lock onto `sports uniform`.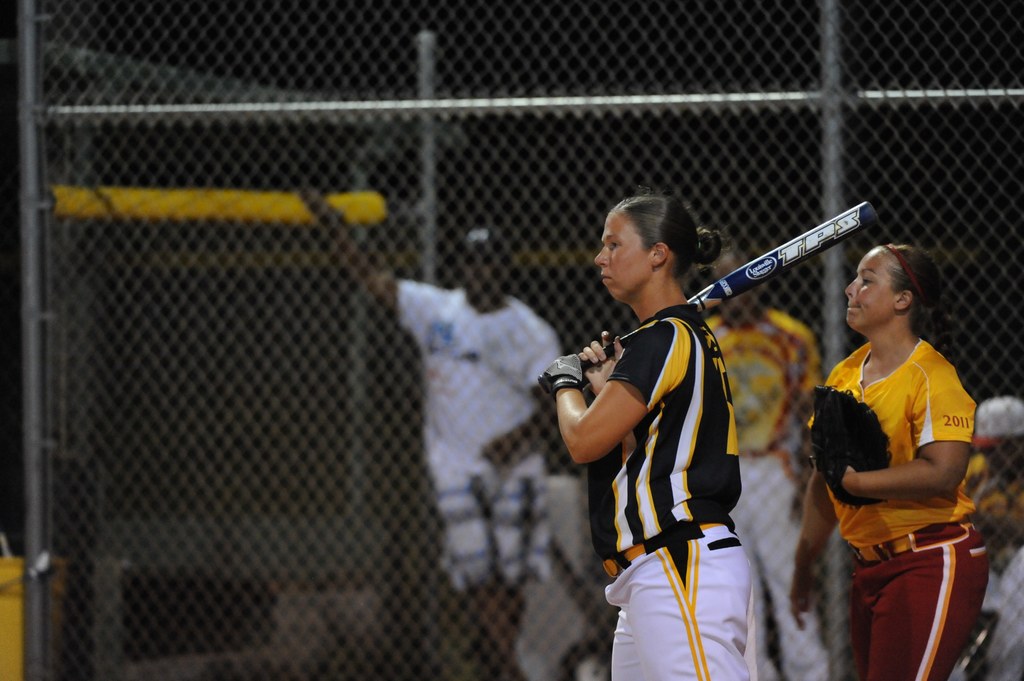
Locked: x1=703 y1=304 x2=829 y2=680.
